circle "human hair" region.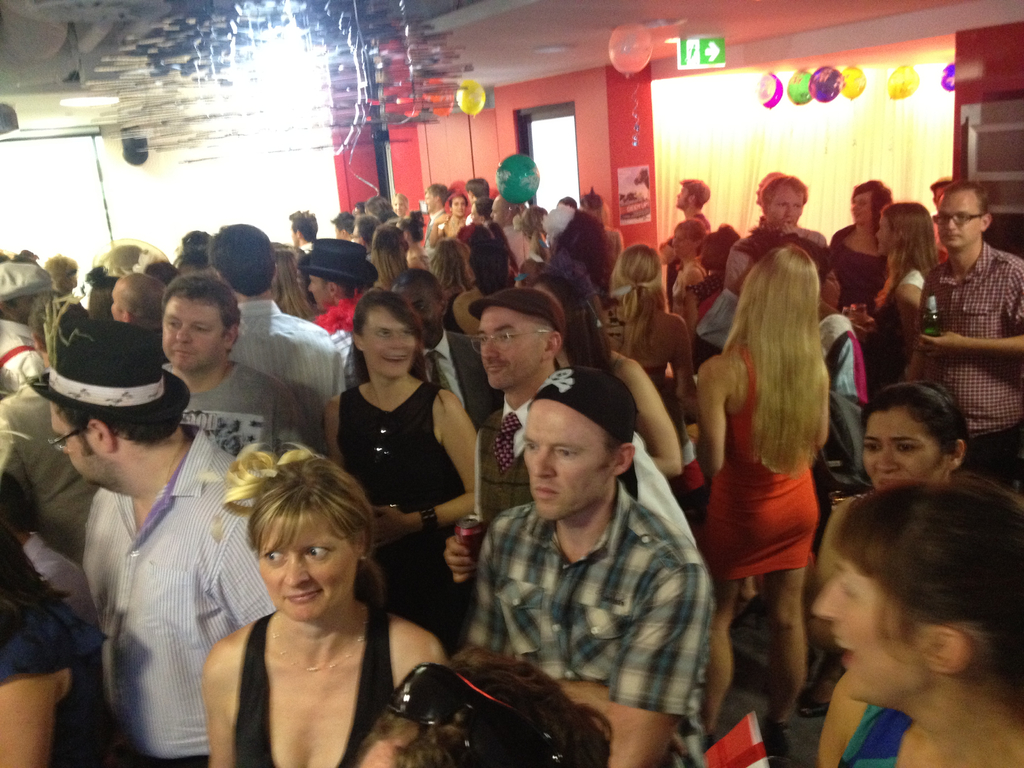
Region: 424/243/472/284.
